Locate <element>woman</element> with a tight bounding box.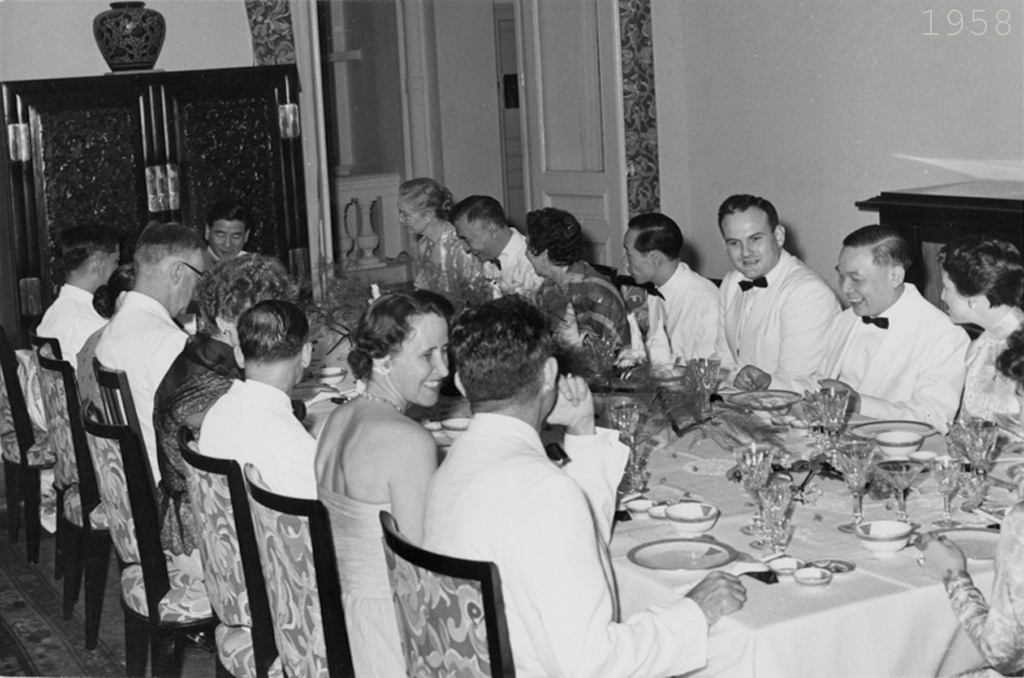
bbox=[939, 243, 1023, 425].
